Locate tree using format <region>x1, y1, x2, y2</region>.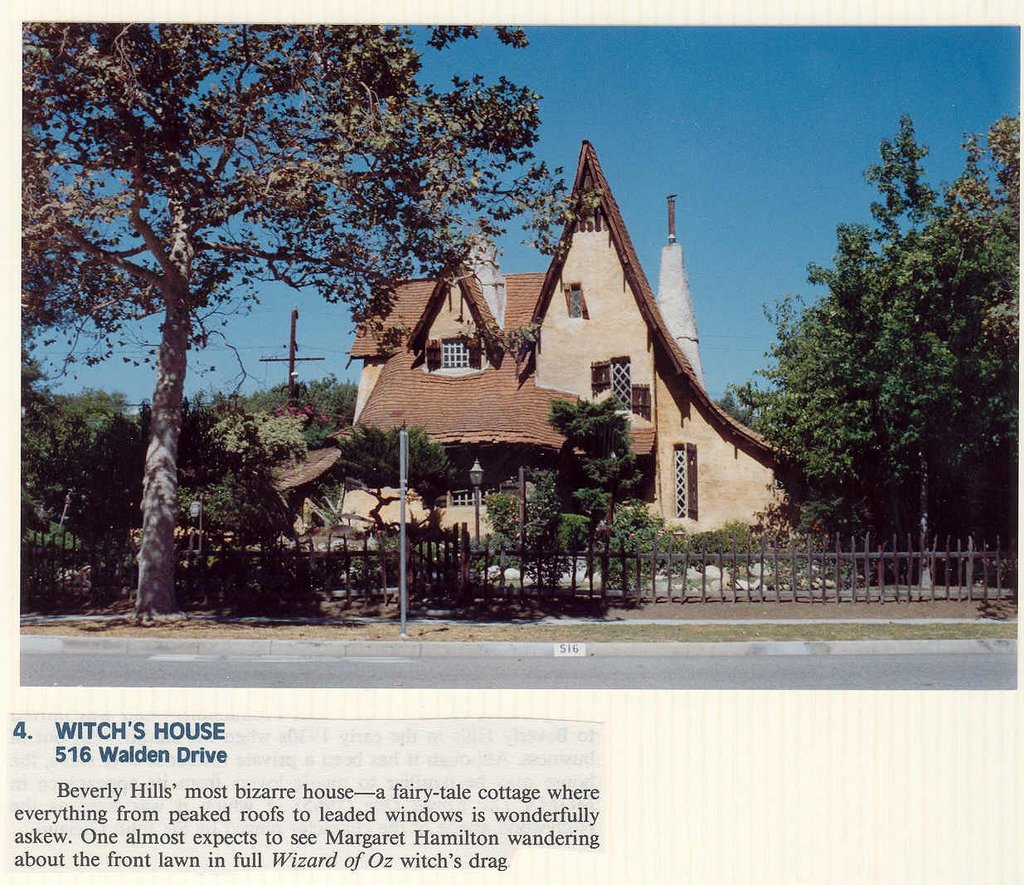
<region>528, 400, 646, 621</region>.
